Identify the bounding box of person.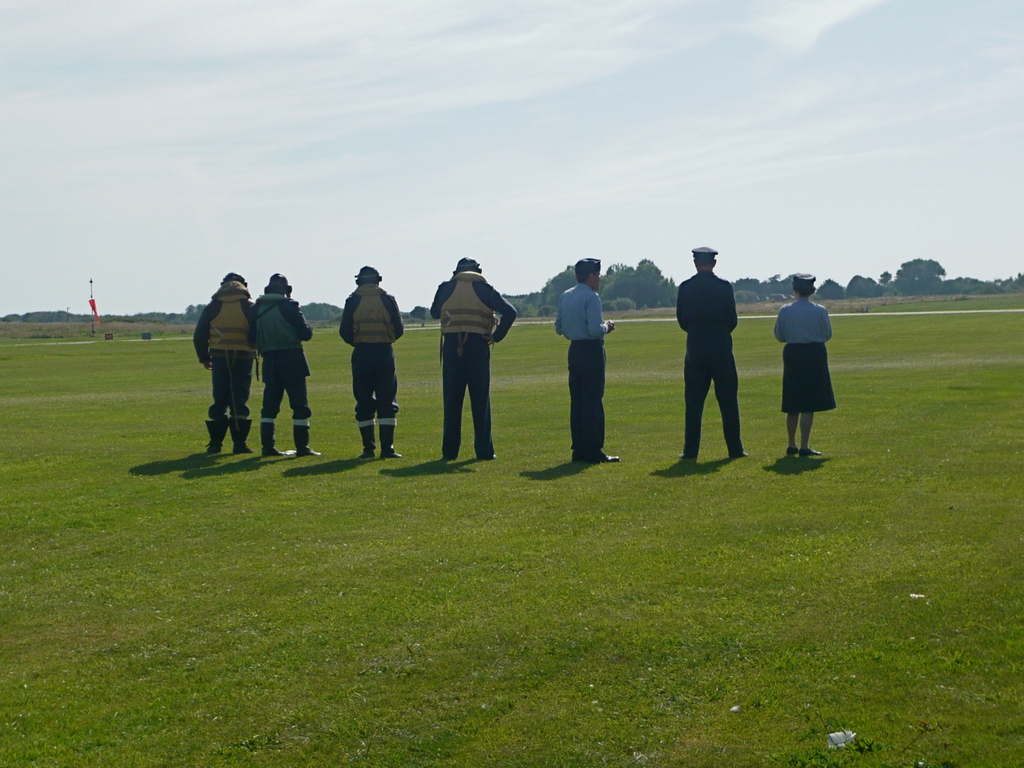
[left=679, top=243, right=751, bottom=460].
